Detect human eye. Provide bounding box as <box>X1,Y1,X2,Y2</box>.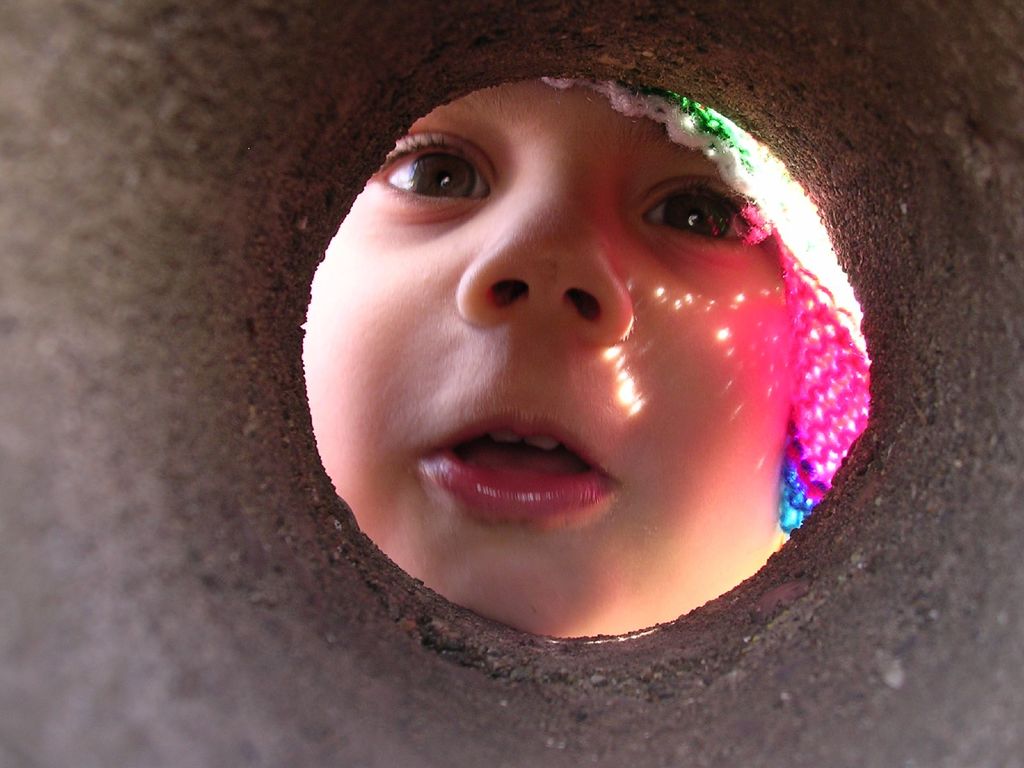
<box>628,162,781,260</box>.
